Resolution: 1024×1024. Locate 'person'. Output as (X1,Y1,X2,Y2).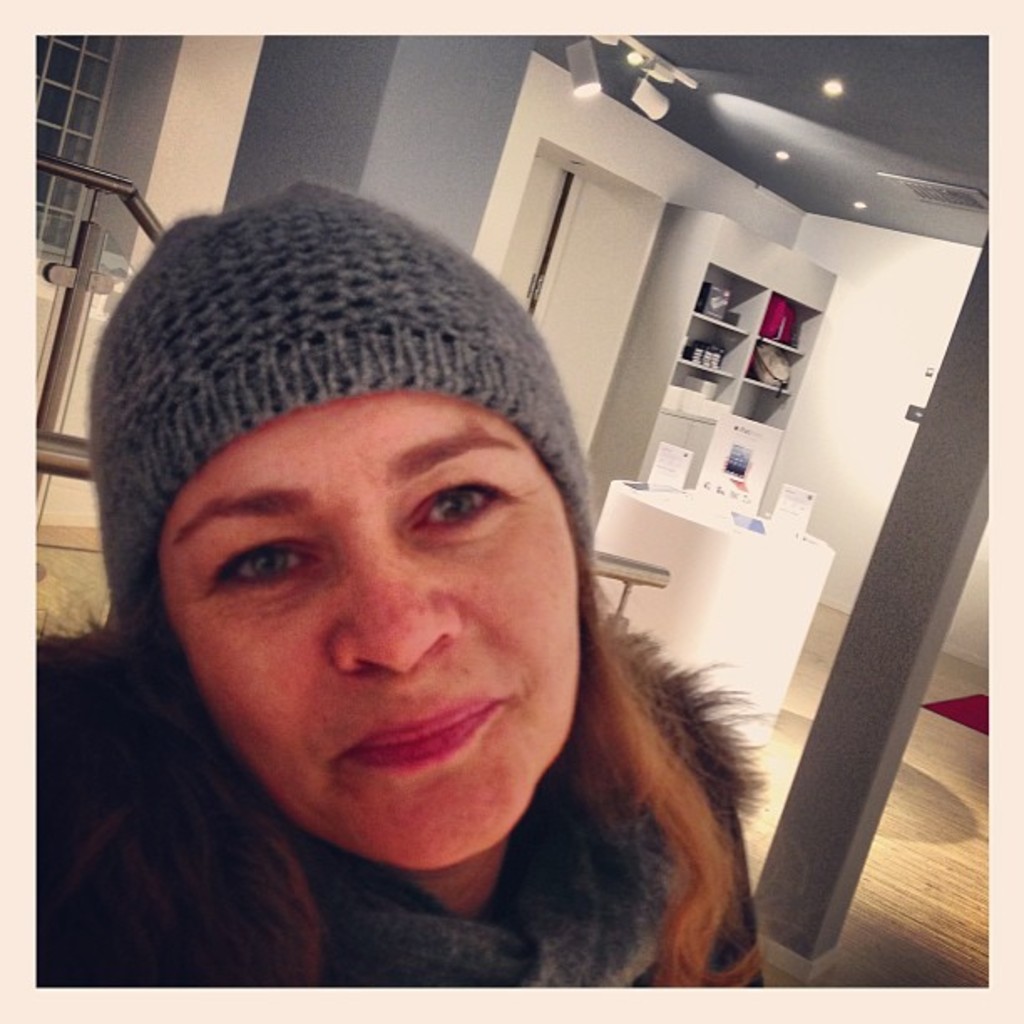
(38,142,791,1012).
